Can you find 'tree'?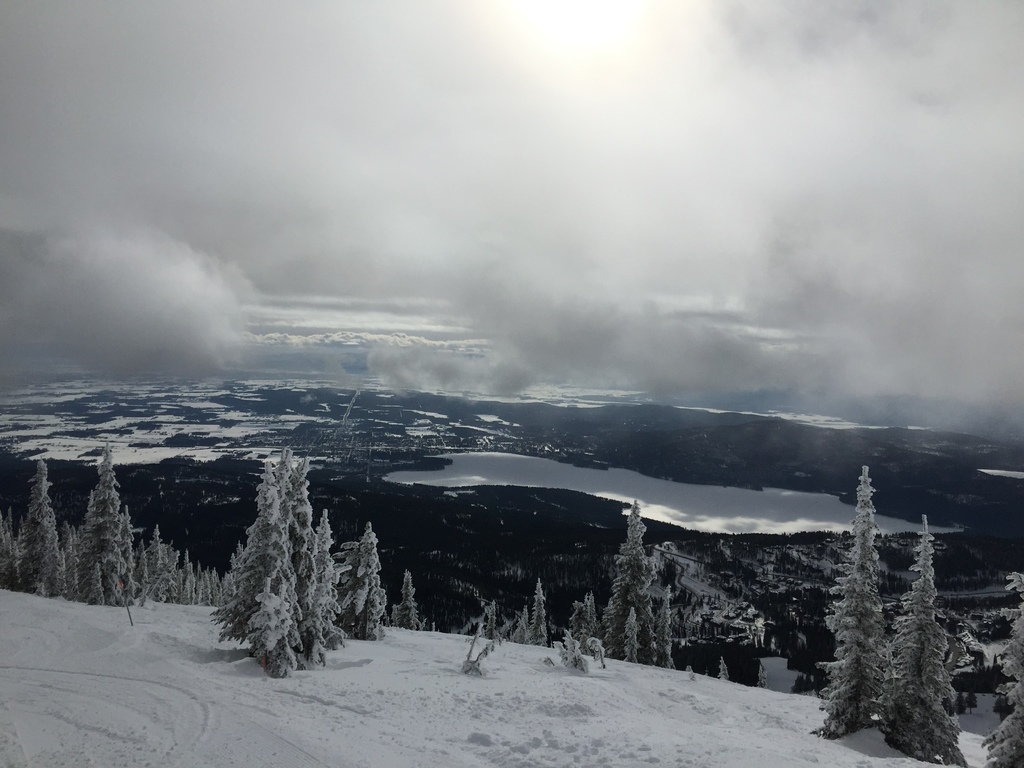
Yes, bounding box: rect(524, 579, 547, 652).
